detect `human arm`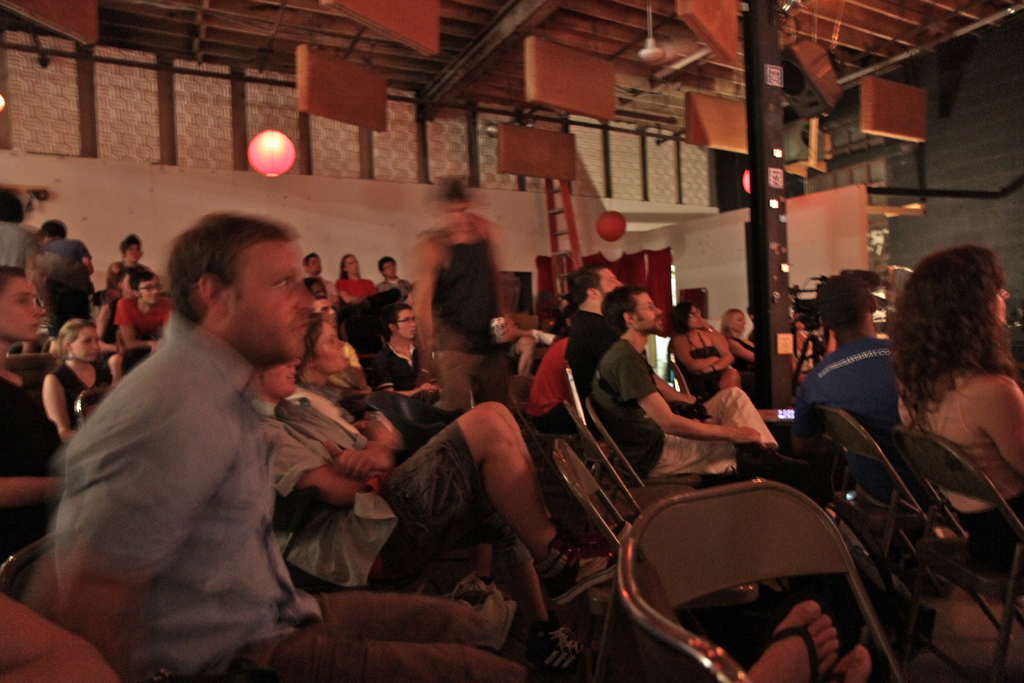
select_region(410, 232, 440, 393)
